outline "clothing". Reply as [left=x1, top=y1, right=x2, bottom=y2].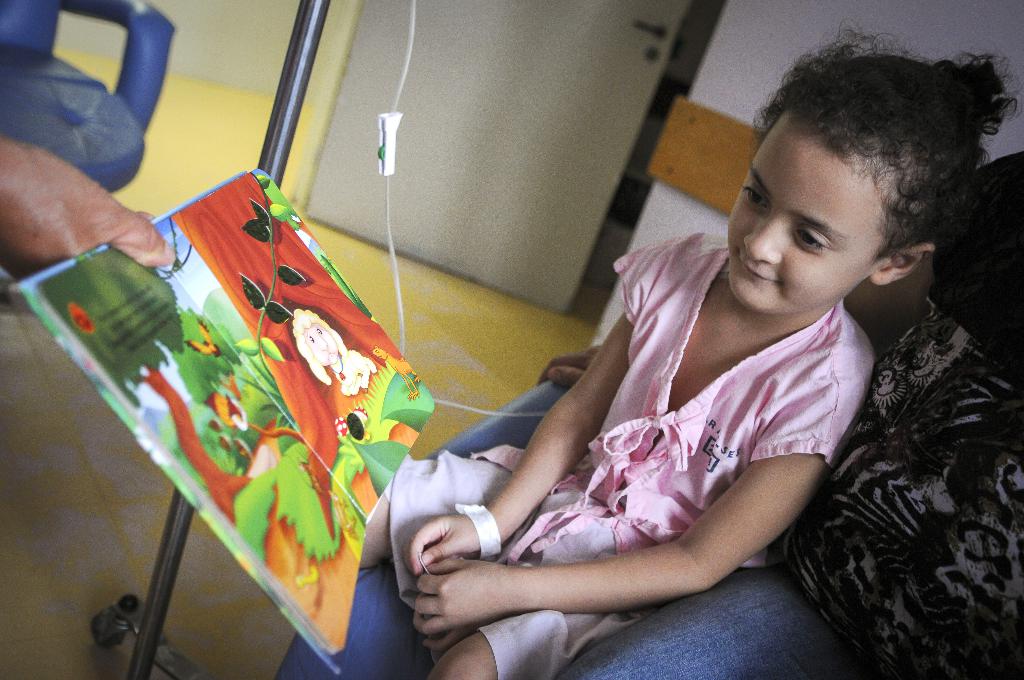
[left=282, top=154, right=1023, bottom=679].
